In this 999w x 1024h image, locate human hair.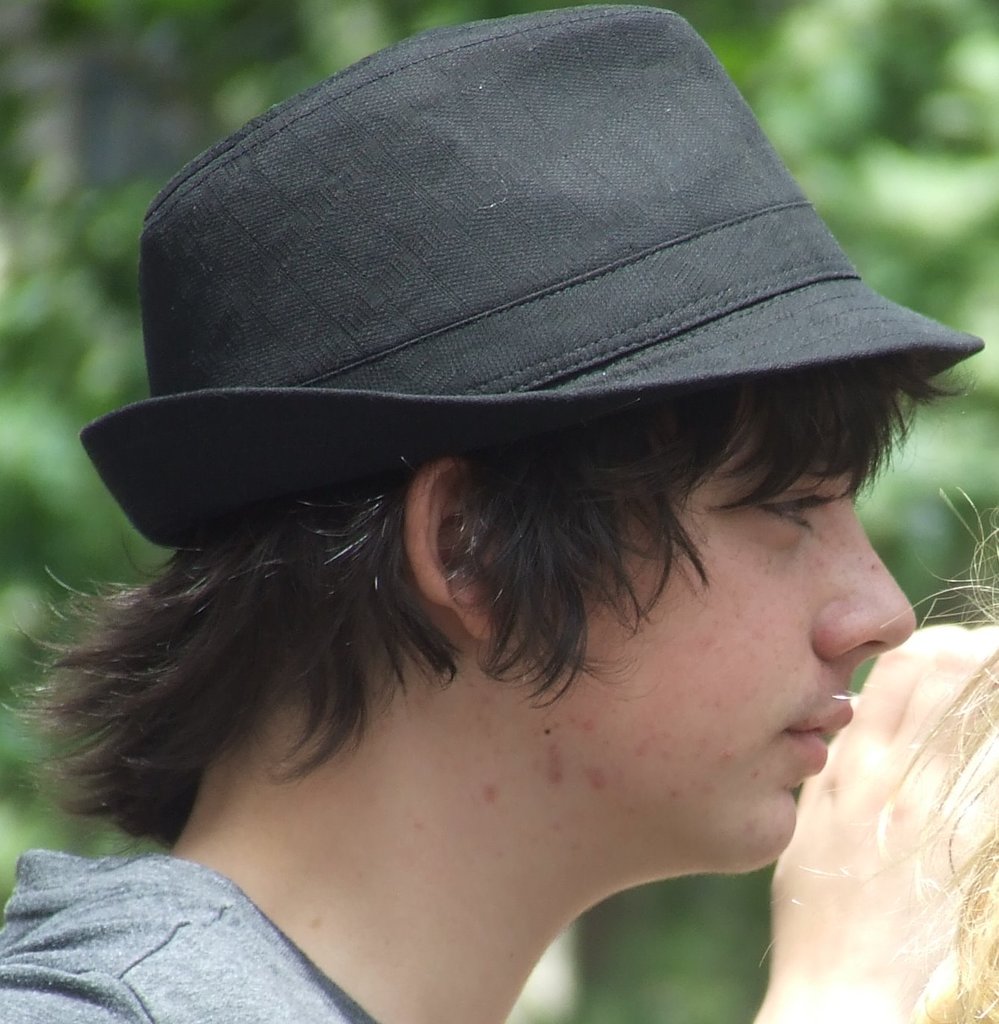
Bounding box: <region>761, 486, 998, 1023</region>.
